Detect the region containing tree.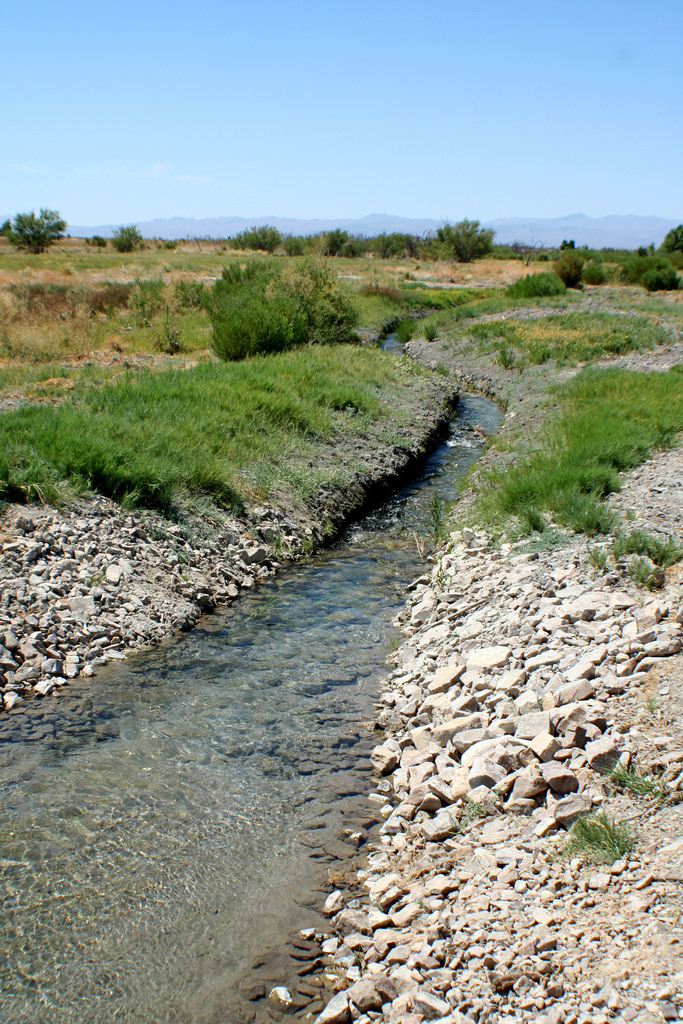
<region>436, 205, 498, 266</region>.
